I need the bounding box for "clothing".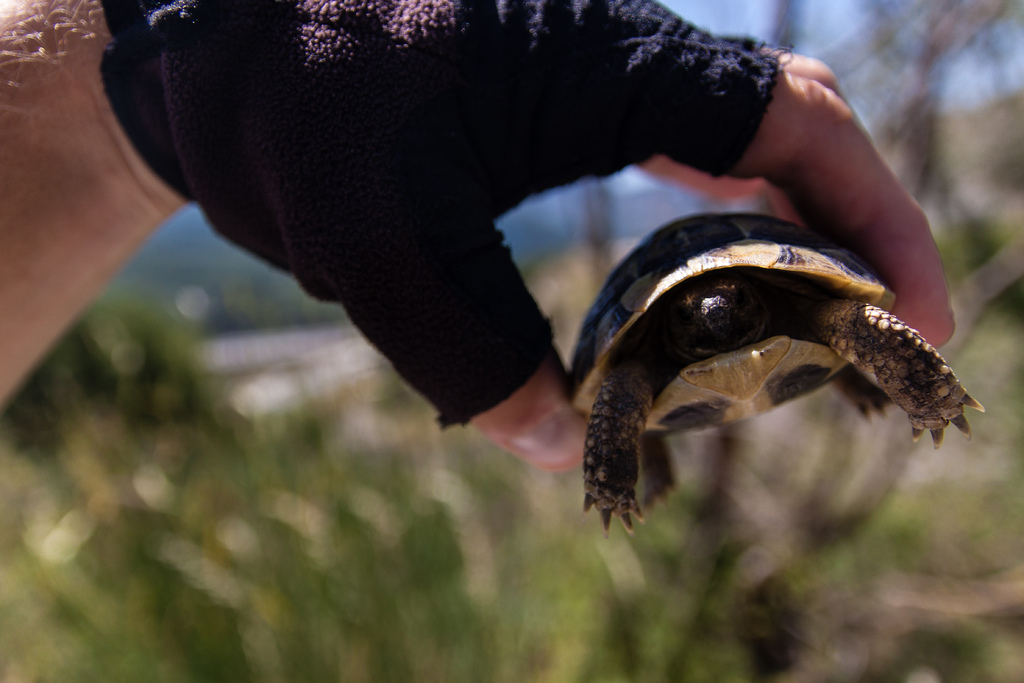
Here it is: l=121, t=22, r=754, b=418.
